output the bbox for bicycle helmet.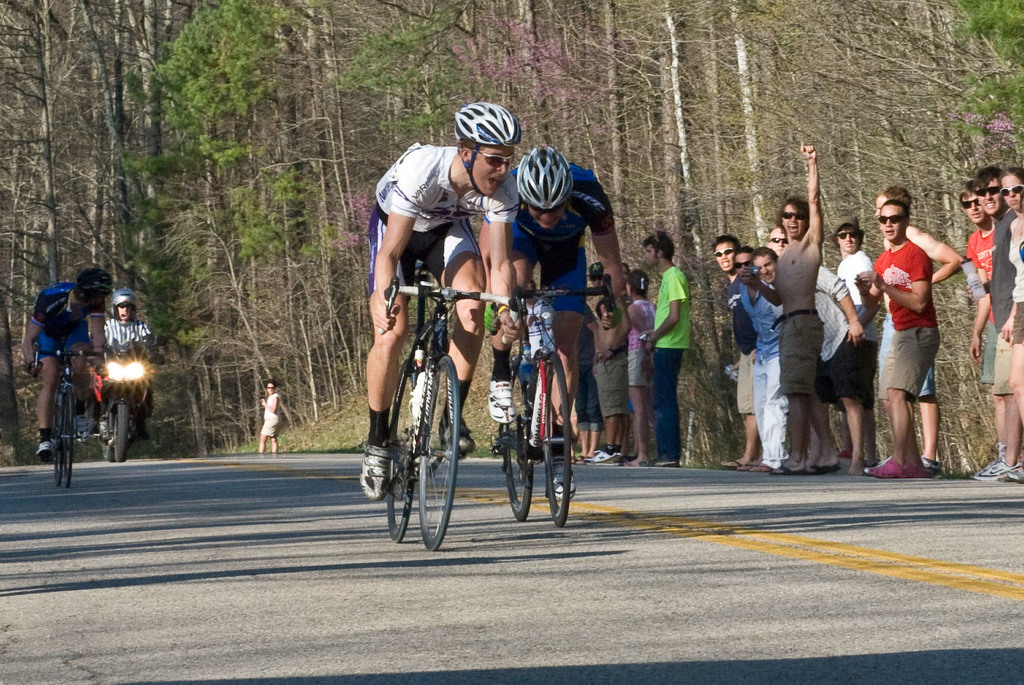
<bbox>519, 145, 567, 216</bbox>.
